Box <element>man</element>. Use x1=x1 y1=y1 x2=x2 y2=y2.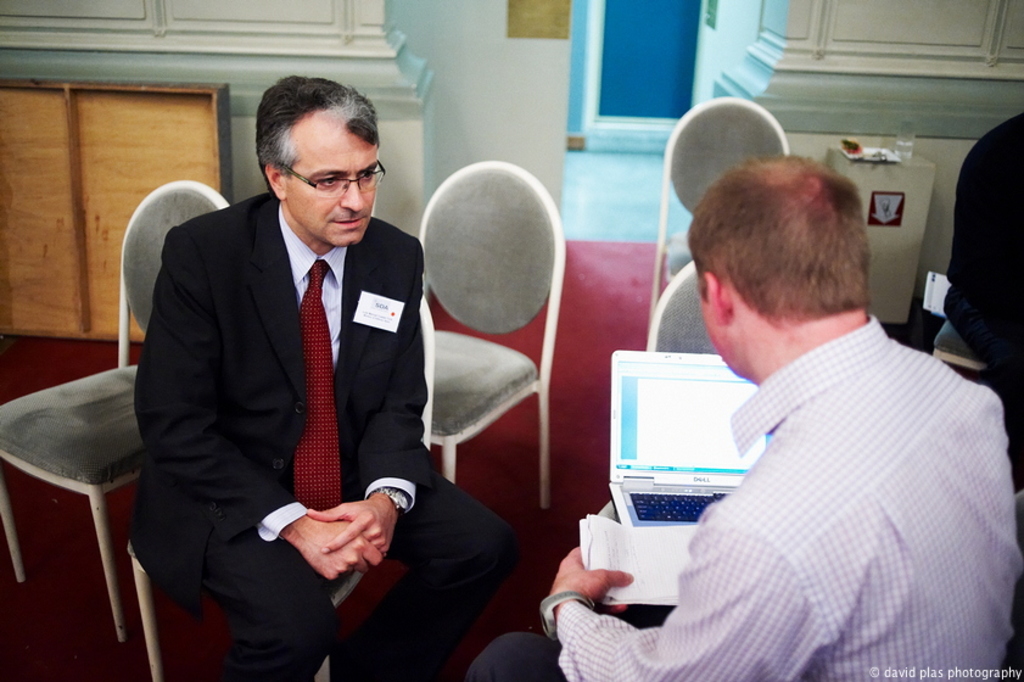
x1=460 y1=152 x2=1017 y2=681.
